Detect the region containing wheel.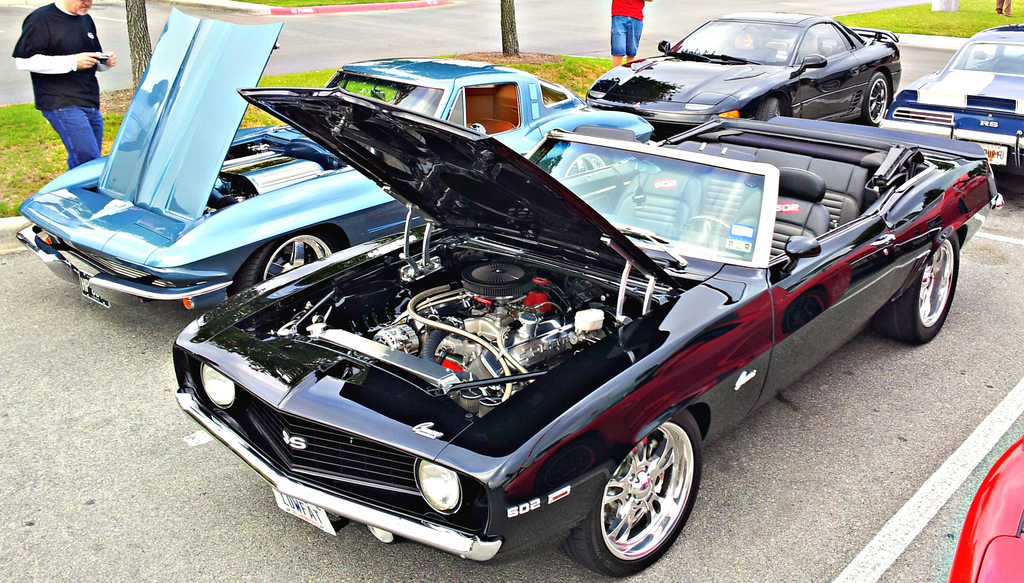
l=862, t=72, r=885, b=125.
